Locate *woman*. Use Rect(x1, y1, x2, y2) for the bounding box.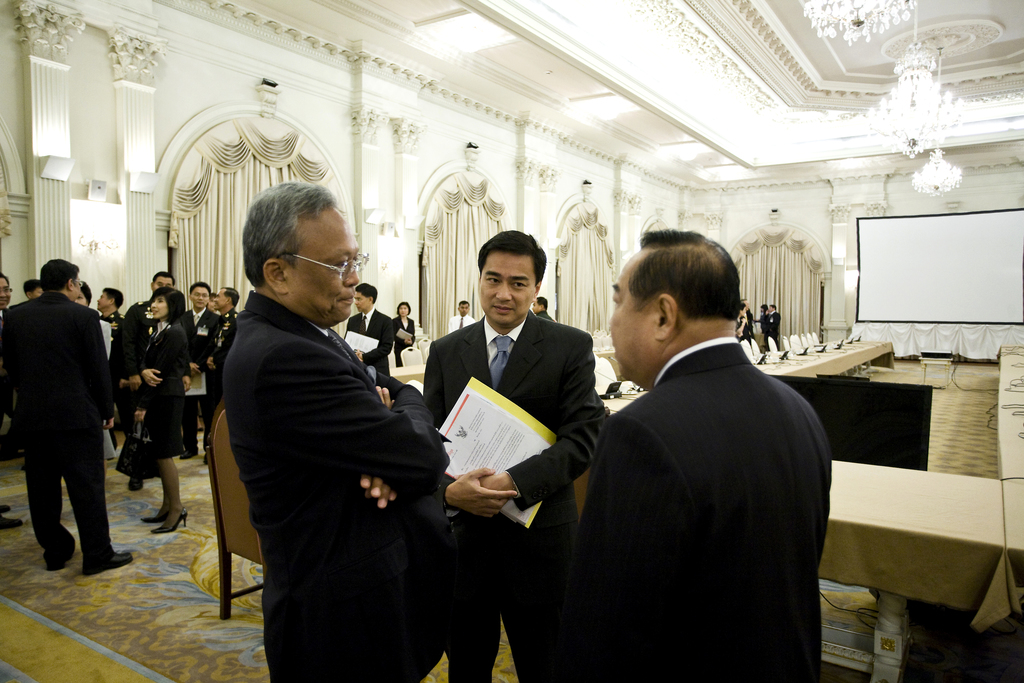
Rect(206, 293, 220, 315).
